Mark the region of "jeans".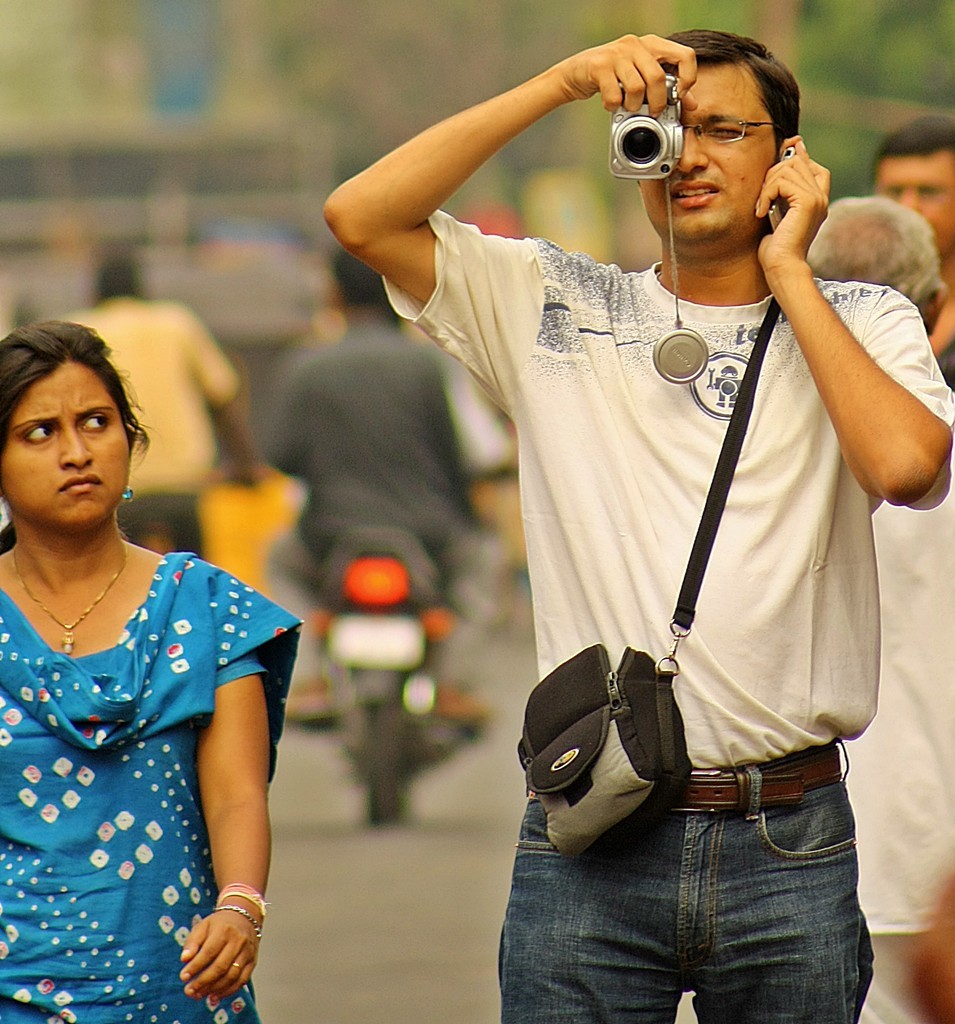
Region: (x1=509, y1=768, x2=884, y2=1010).
